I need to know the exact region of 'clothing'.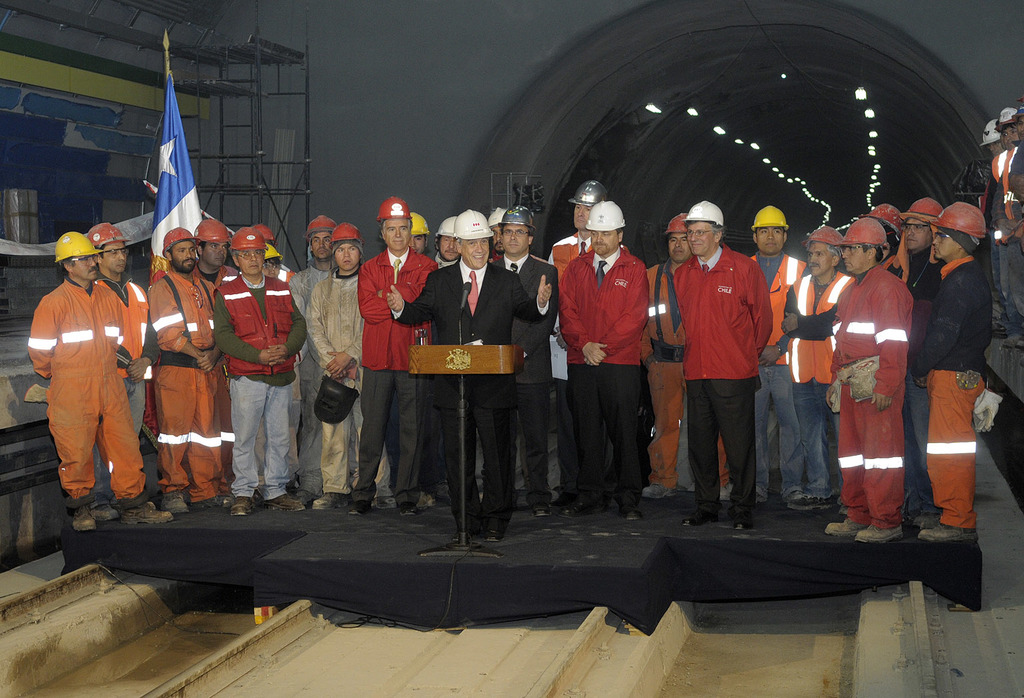
Region: crop(433, 252, 462, 271).
